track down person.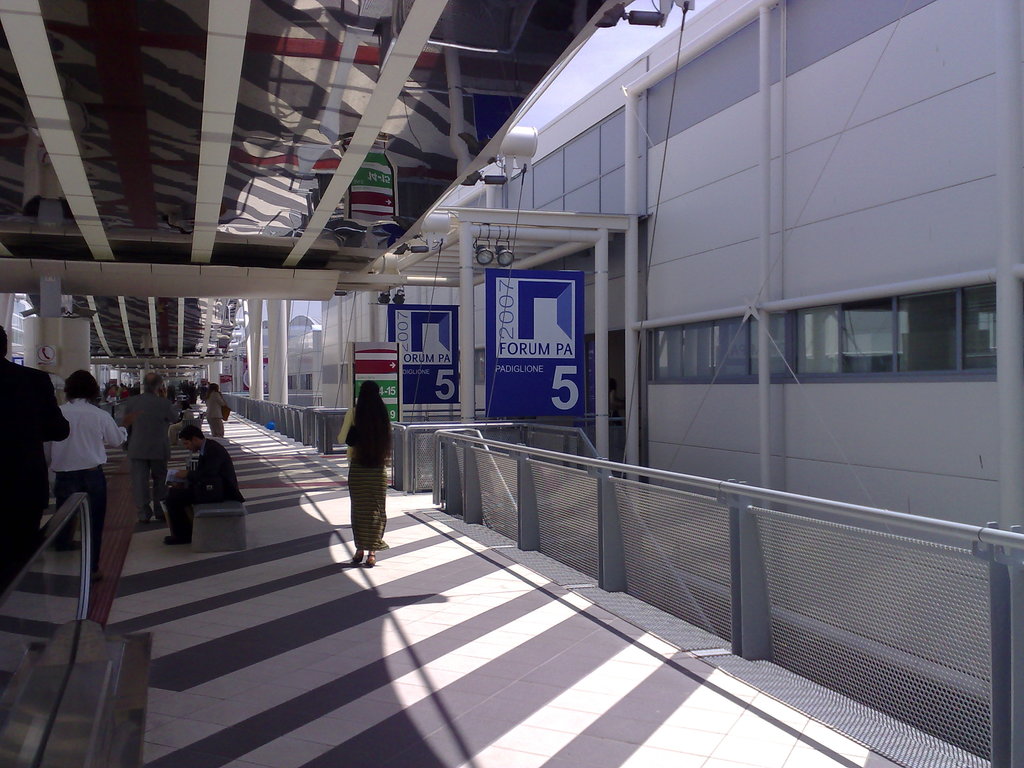
Tracked to x1=122 y1=371 x2=180 y2=520.
